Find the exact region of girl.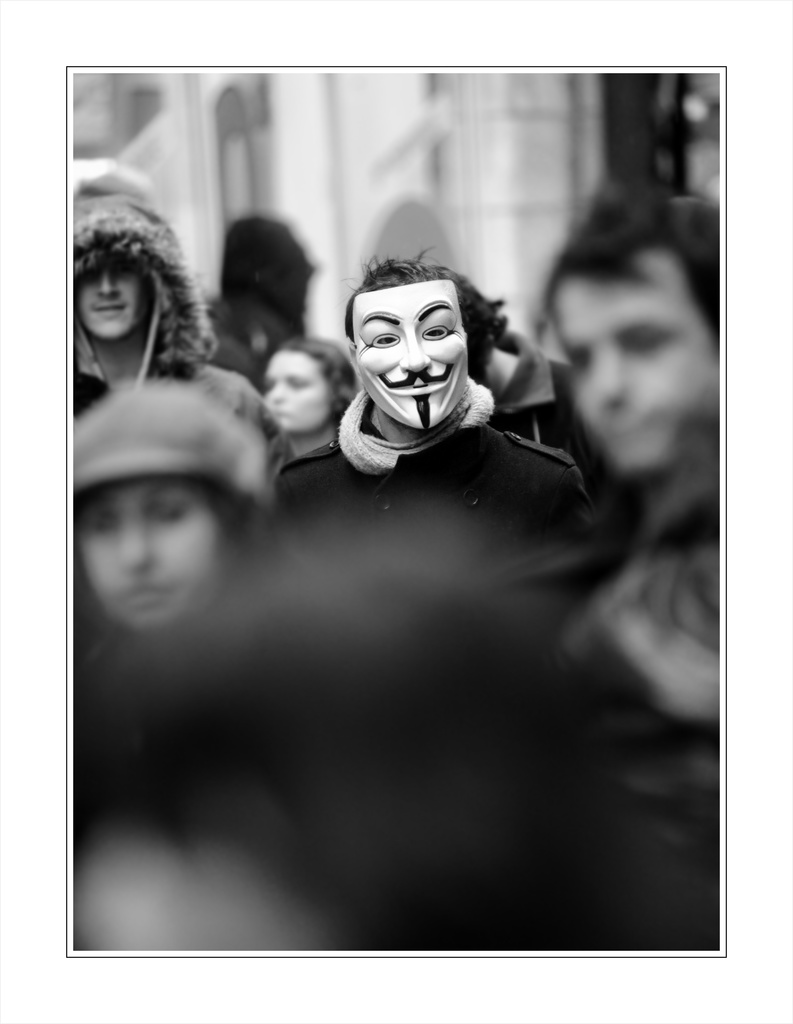
Exact region: [266, 337, 358, 458].
